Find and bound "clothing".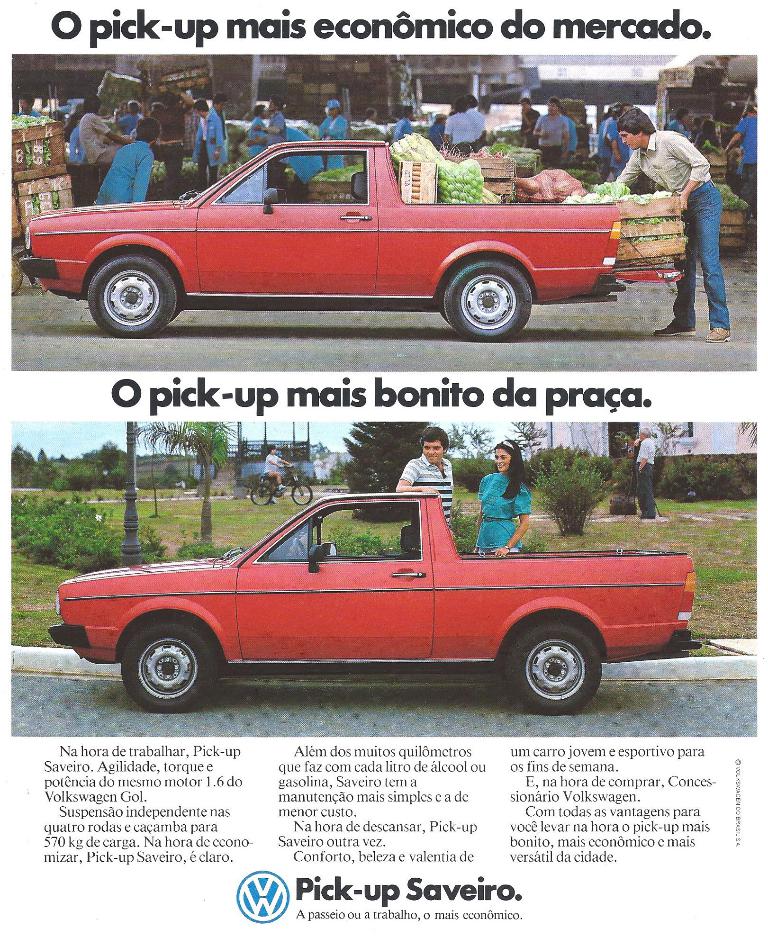
Bound: BBox(523, 106, 538, 148).
